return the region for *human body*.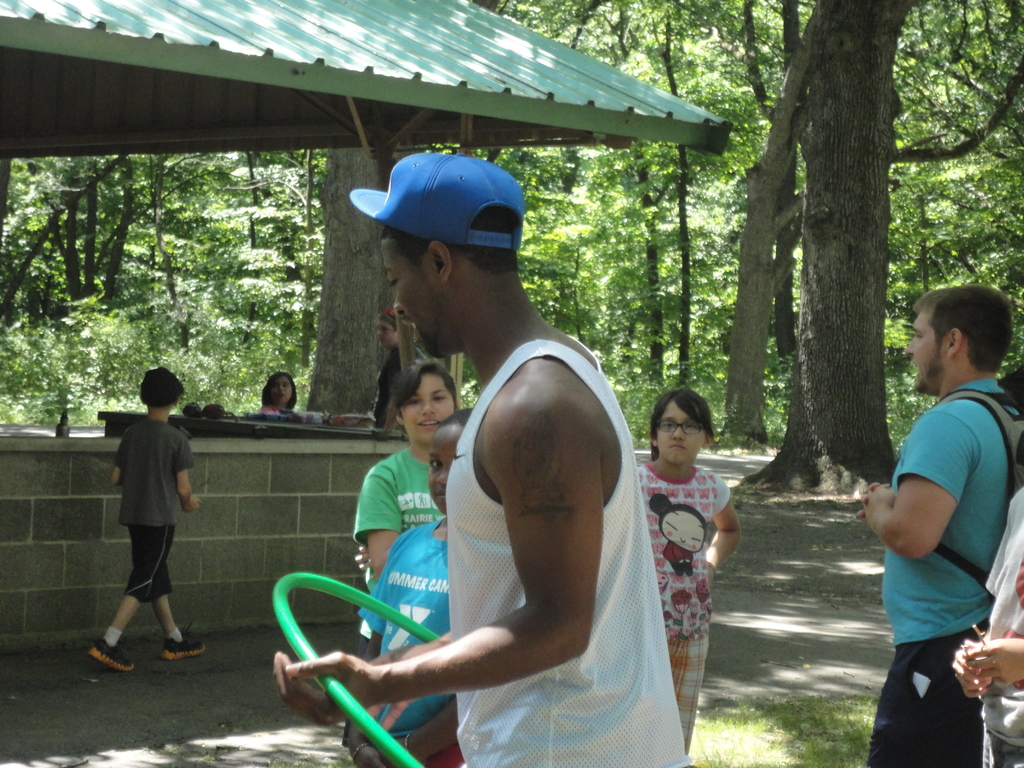
89,364,191,668.
